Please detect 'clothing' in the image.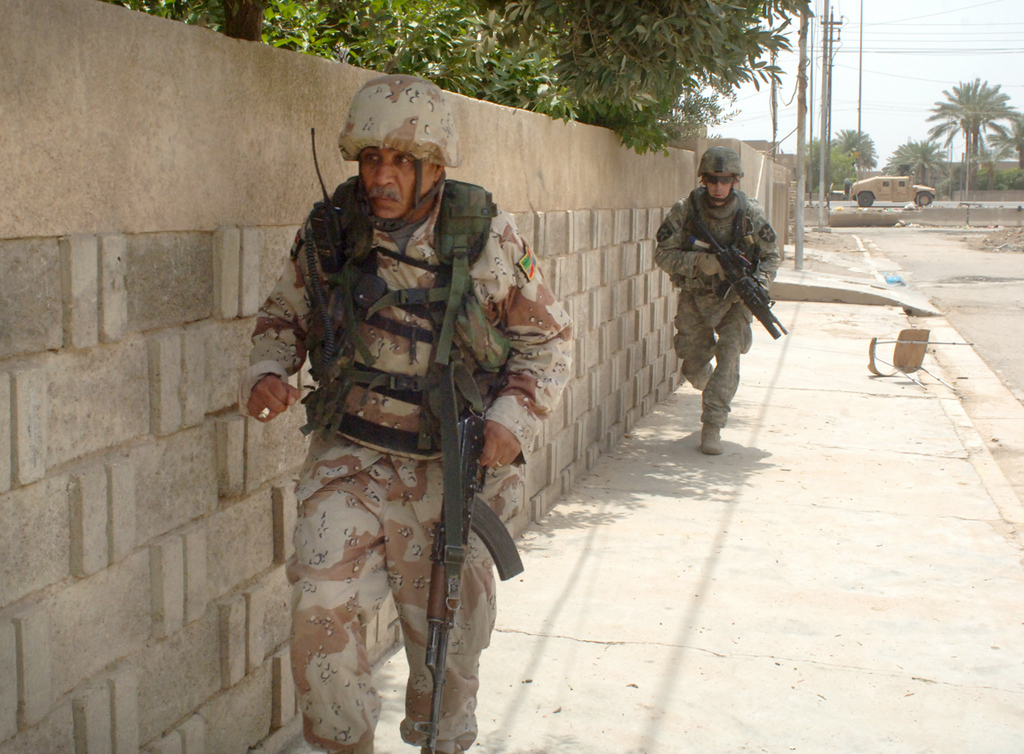
x1=232 y1=140 x2=534 y2=701.
